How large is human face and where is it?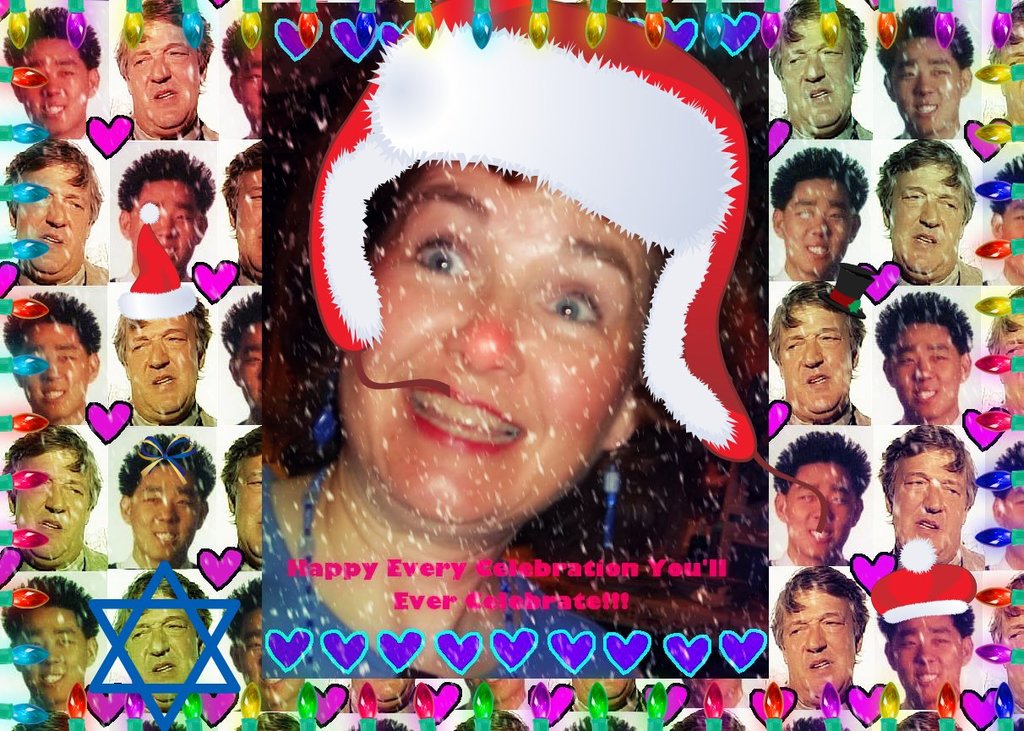
Bounding box: locate(14, 448, 83, 573).
